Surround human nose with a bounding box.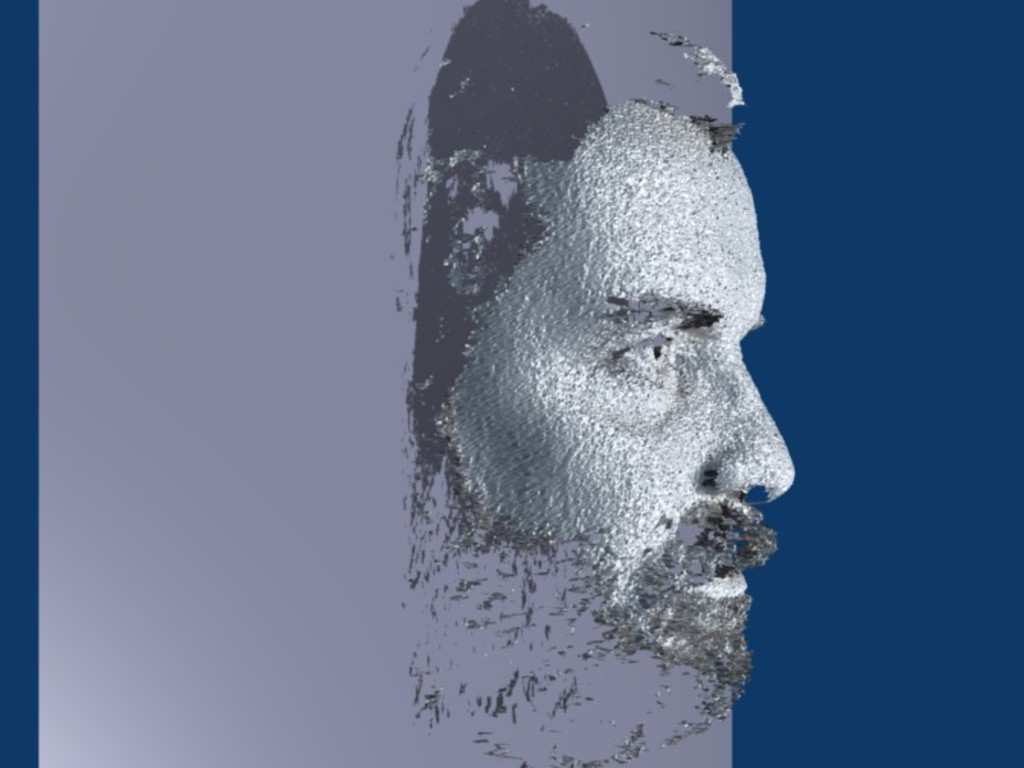
select_region(696, 348, 801, 509).
